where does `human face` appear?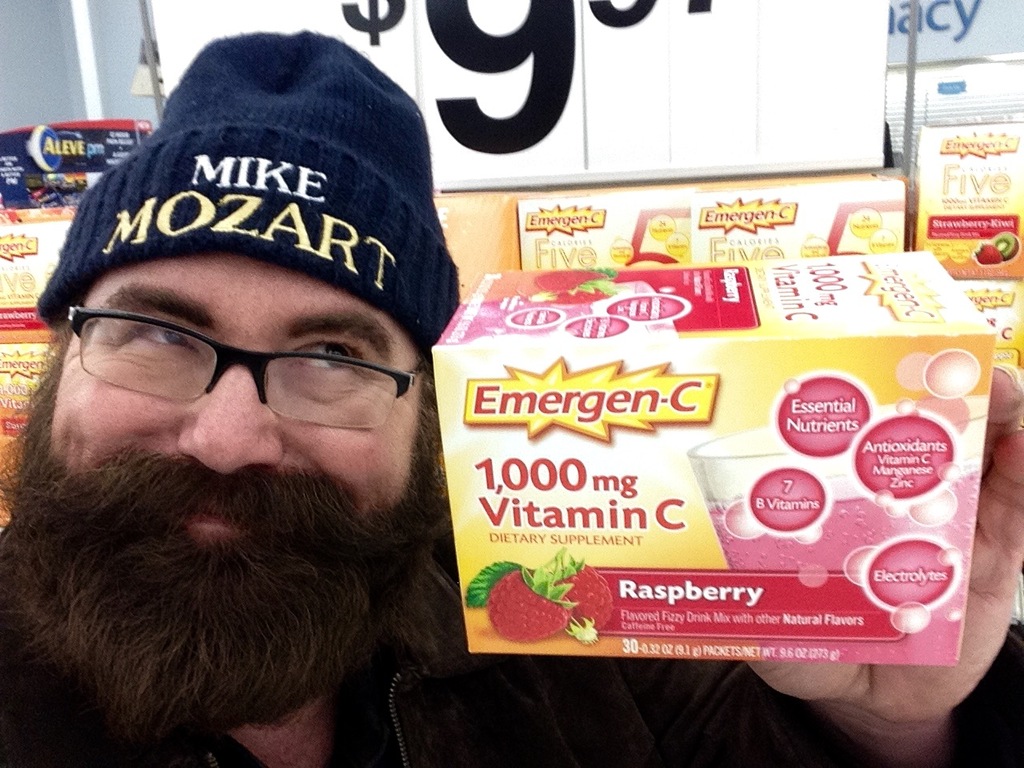
Appears at bbox=(48, 149, 440, 569).
